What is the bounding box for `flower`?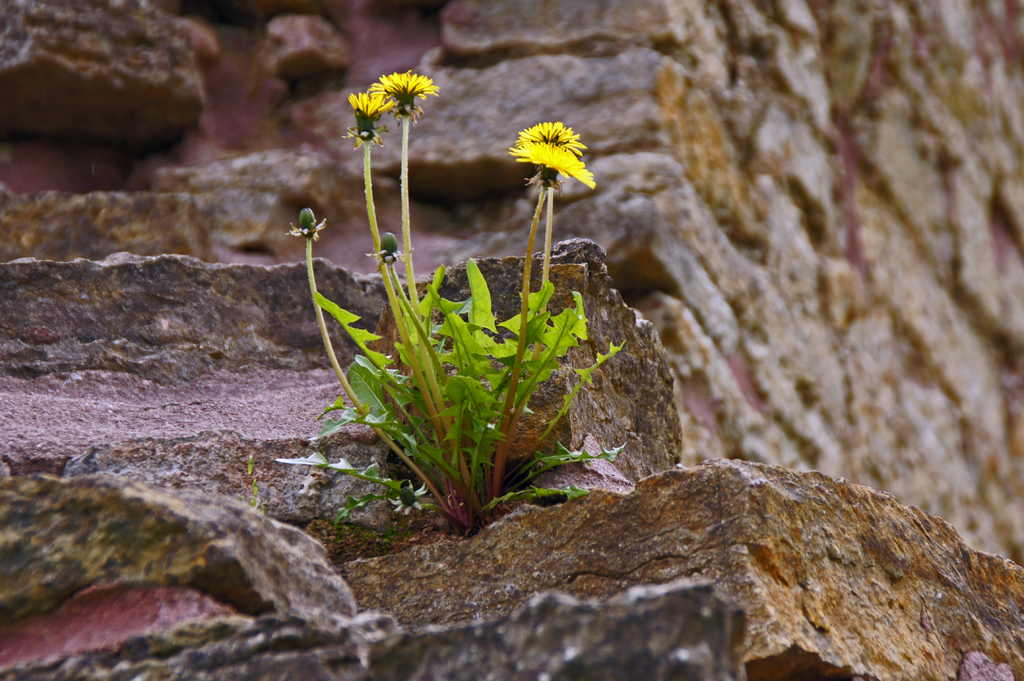
region(342, 90, 396, 158).
